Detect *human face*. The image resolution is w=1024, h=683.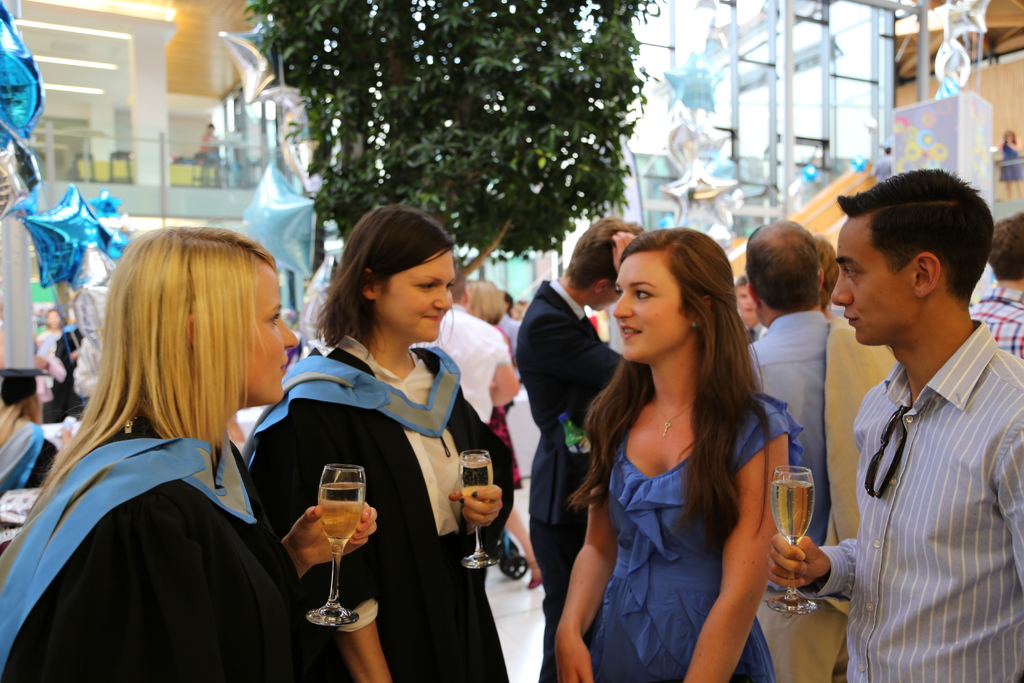
[left=374, top=244, right=449, bottom=340].
